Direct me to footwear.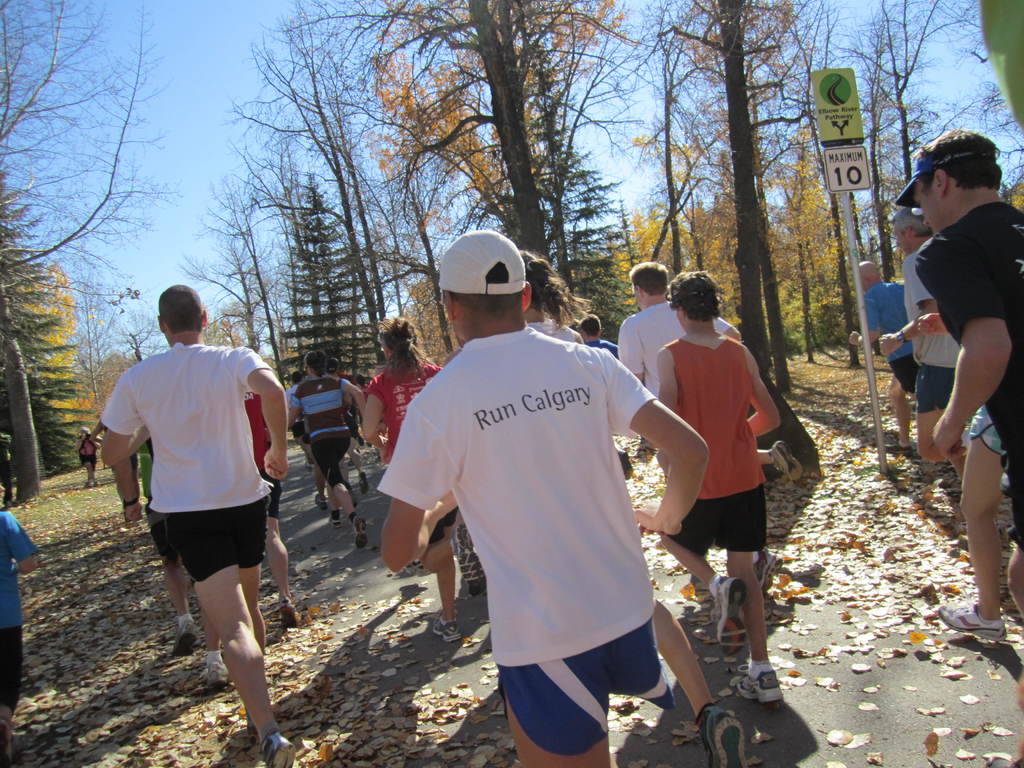
Direction: bbox=(698, 703, 746, 767).
